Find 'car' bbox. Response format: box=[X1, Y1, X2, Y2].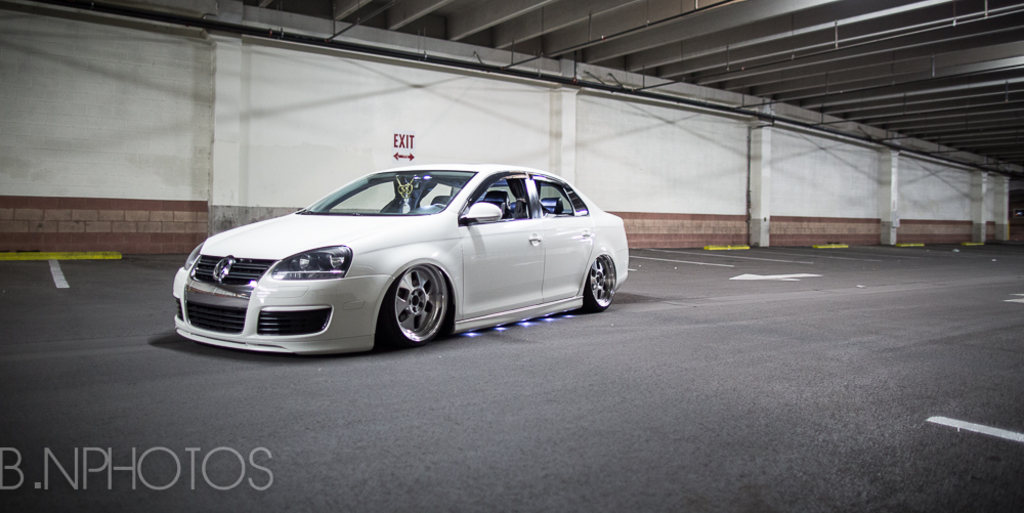
box=[164, 154, 632, 351].
